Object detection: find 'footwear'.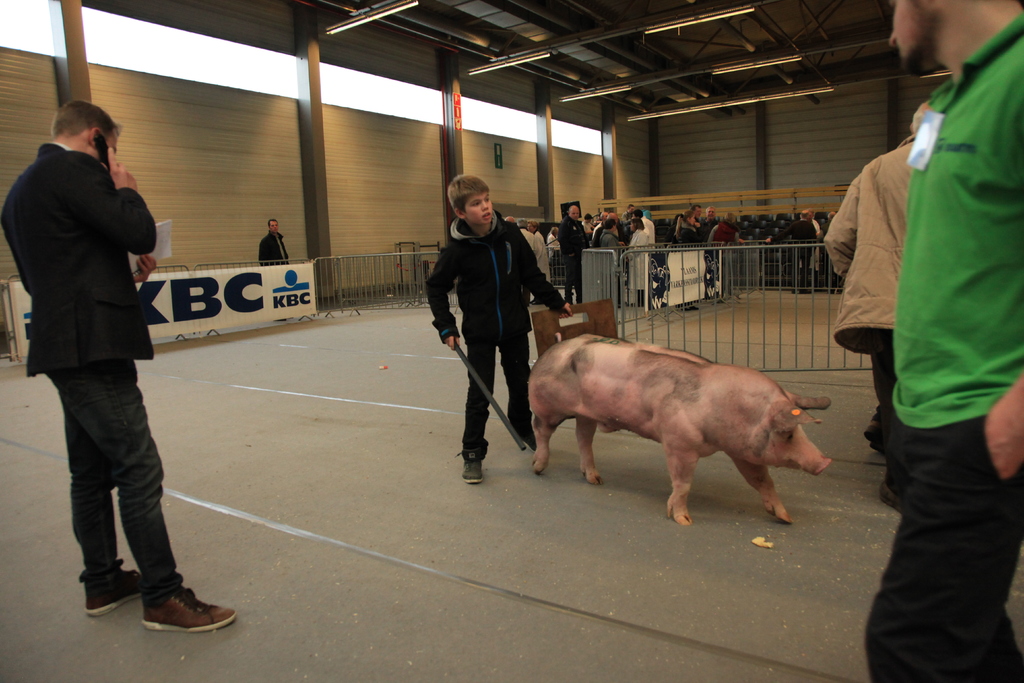
bbox=(458, 445, 489, 483).
